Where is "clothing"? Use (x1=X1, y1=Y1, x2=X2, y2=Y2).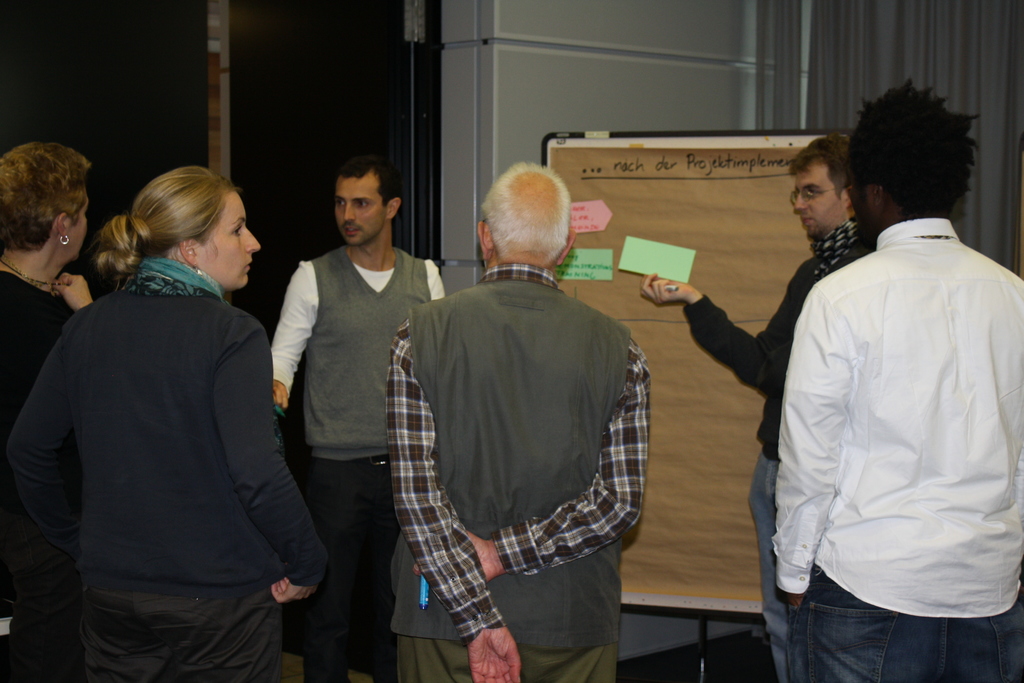
(x1=8, y1=259, x2=328, y2=682).
